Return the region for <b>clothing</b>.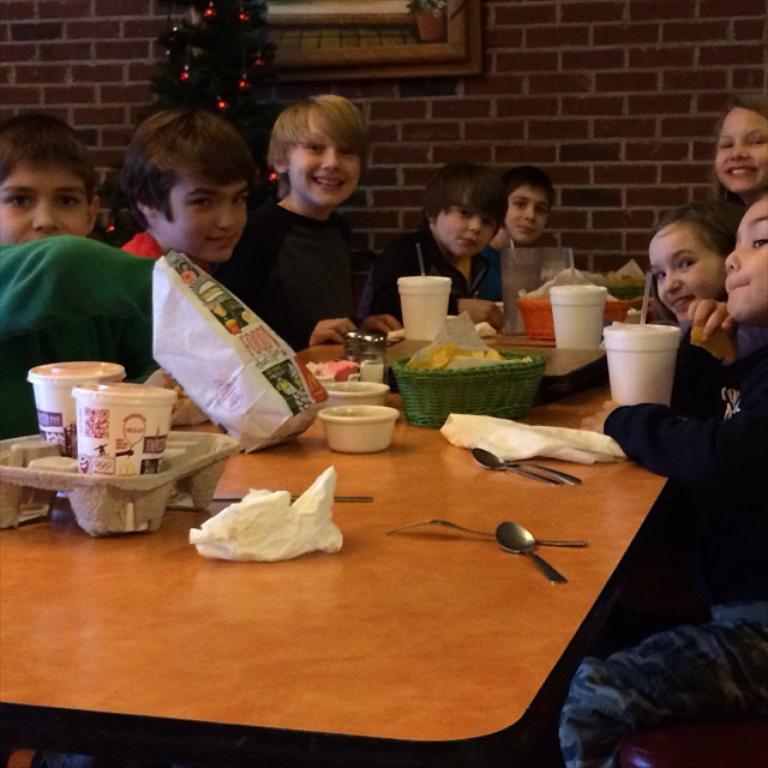
362:224:499:324.
